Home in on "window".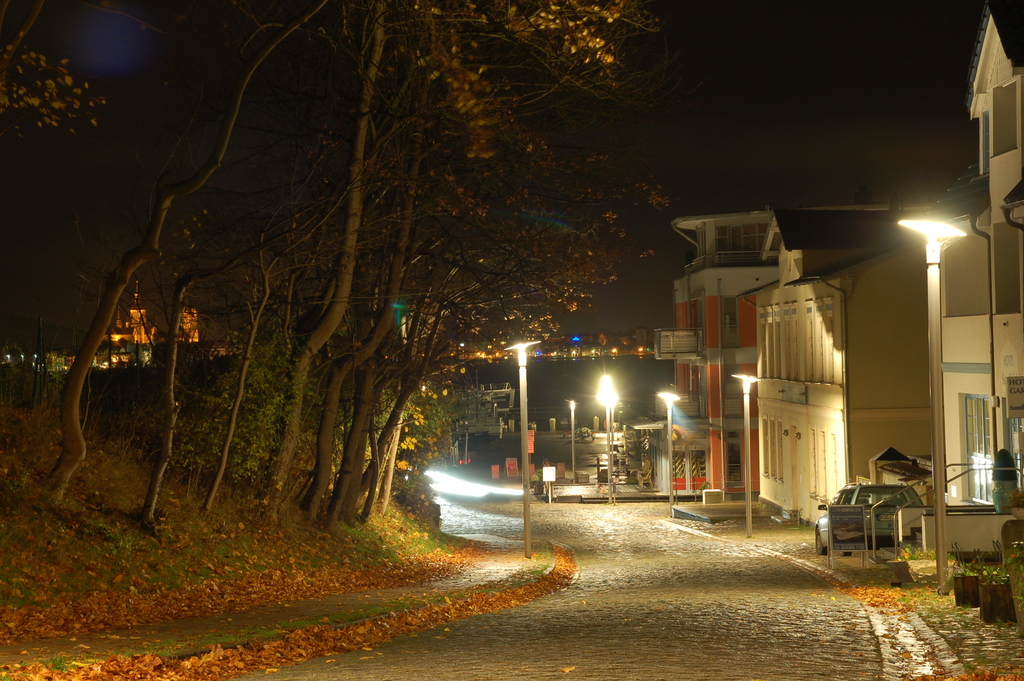
Homed in at 989, 78, 1018, 156.
